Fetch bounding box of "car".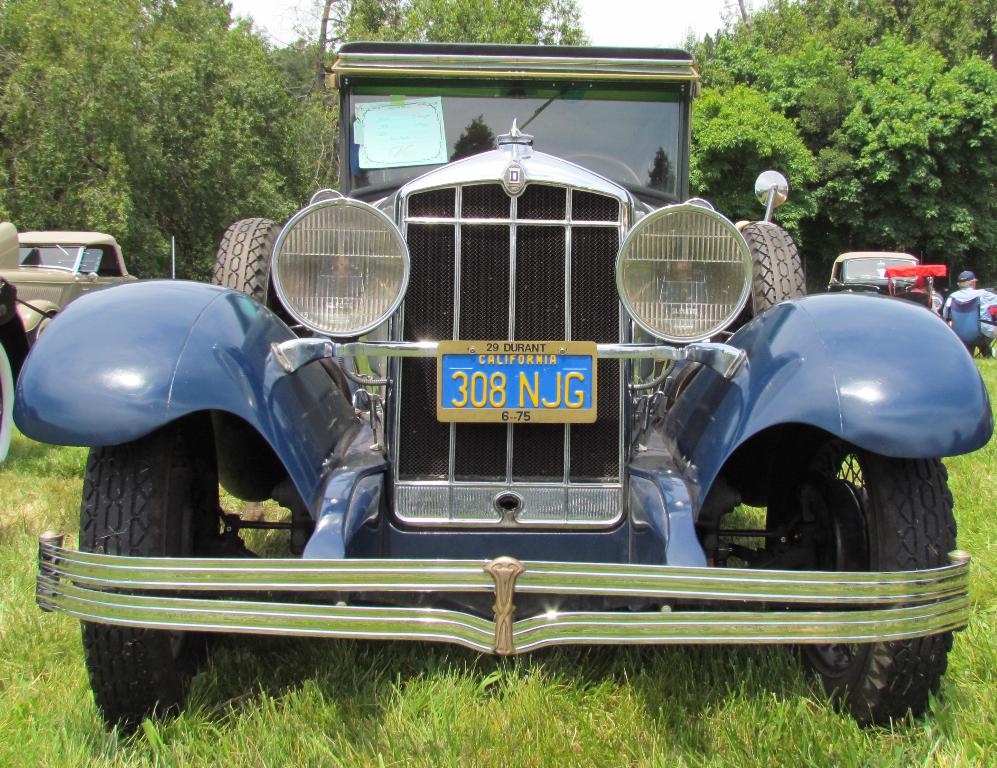
Bbox: (11, 43, 990, 732).
